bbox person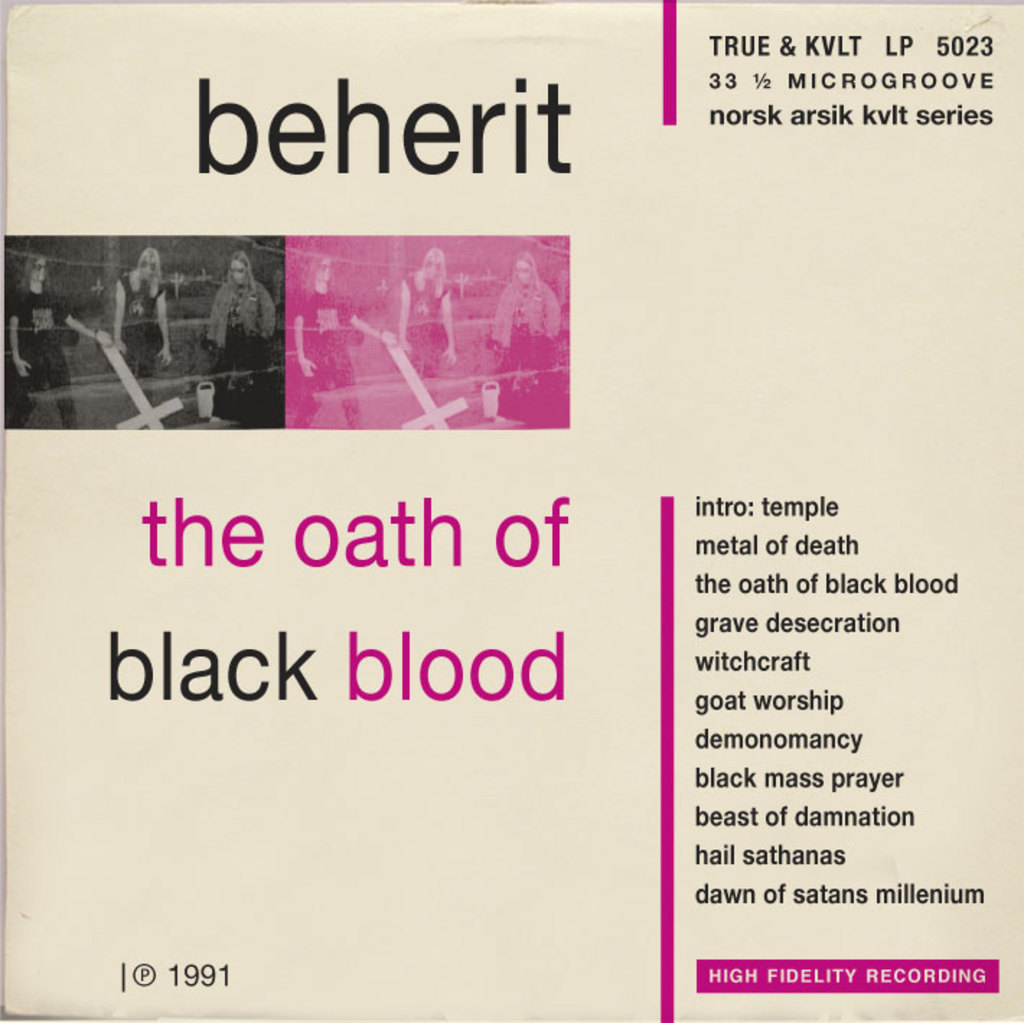
Rect(10, 248, 127, 426)
